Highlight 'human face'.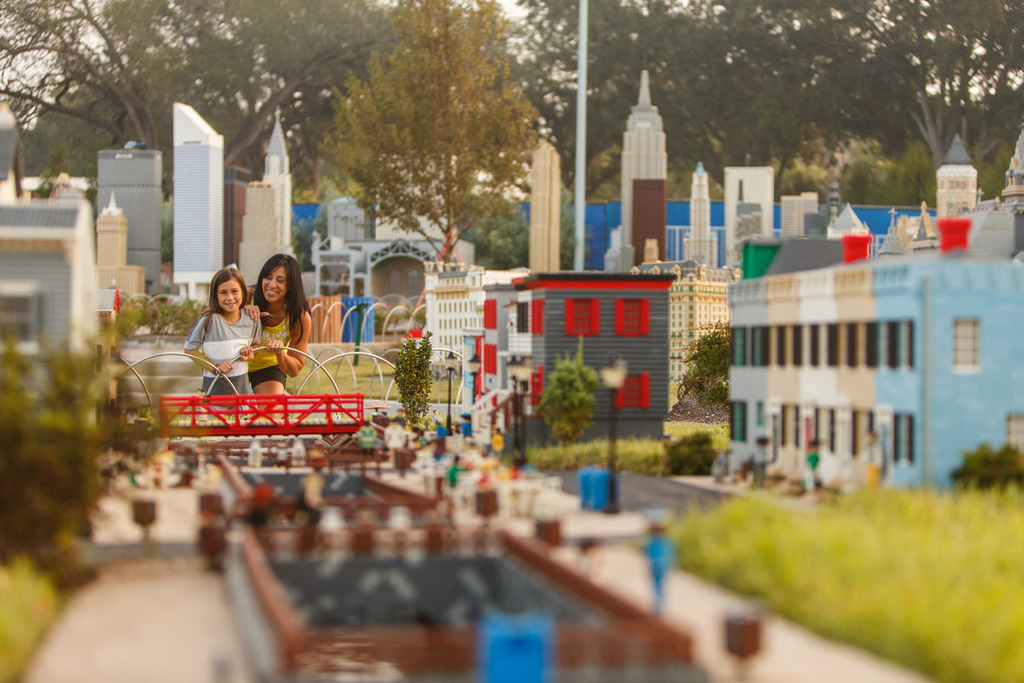
Highlighted region: box=[262, 269, 286, 303].
